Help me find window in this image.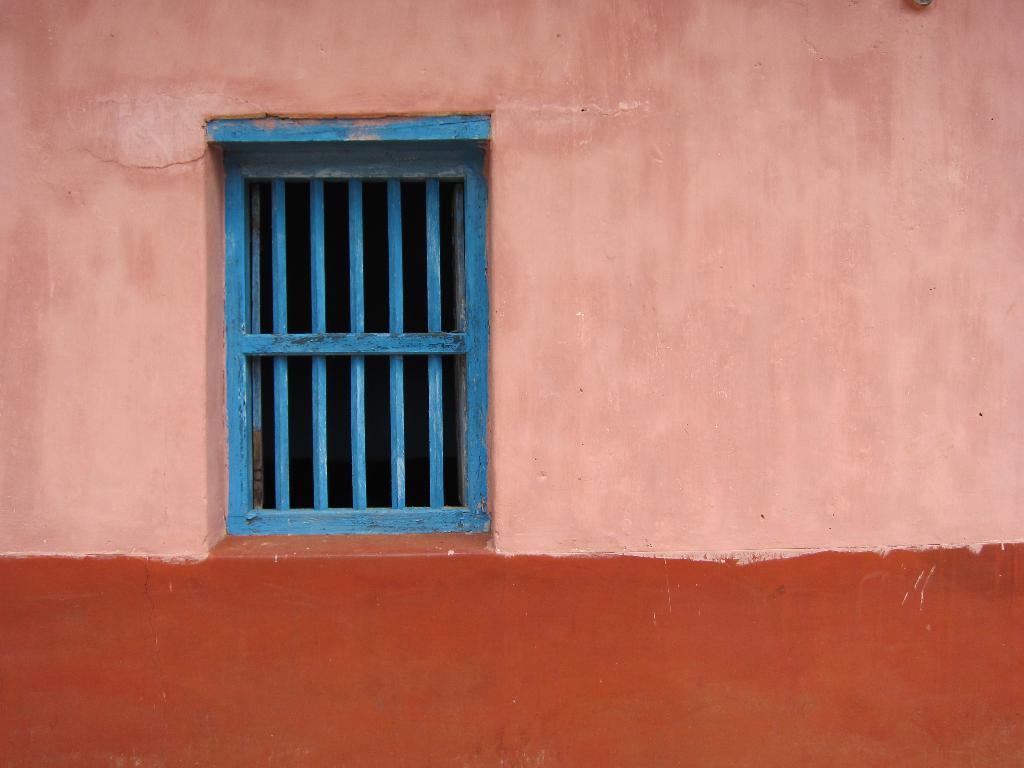
Found it: 205,94,504,552.
